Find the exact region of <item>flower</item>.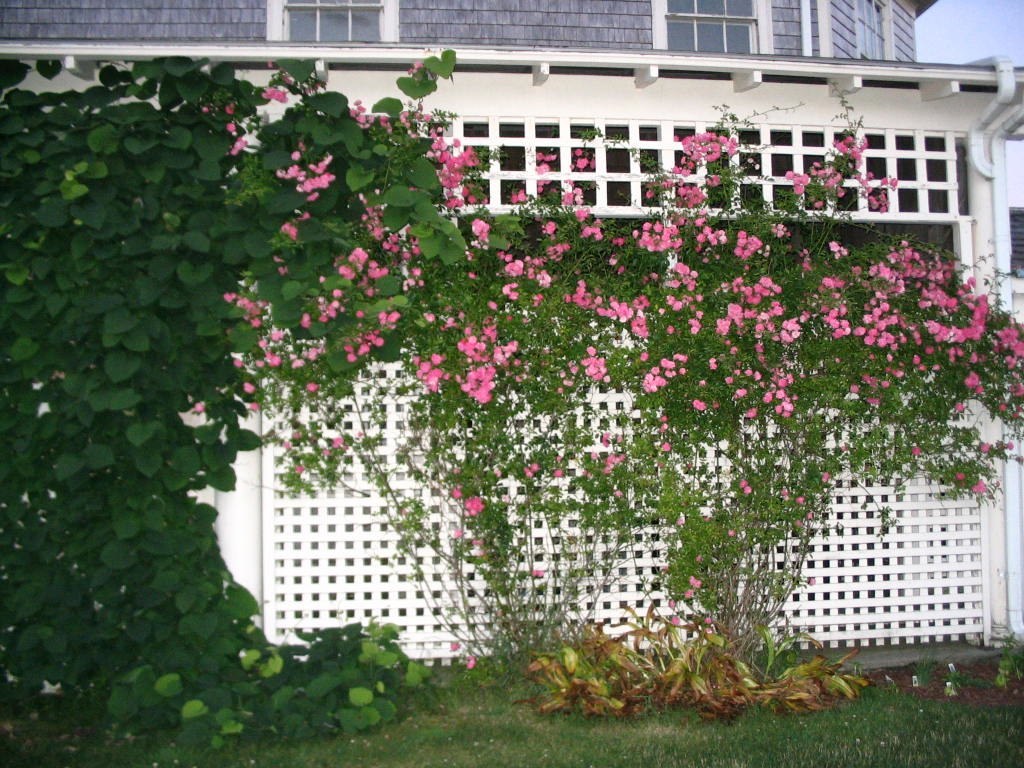
Exact region: 1004,437,1014,451.
